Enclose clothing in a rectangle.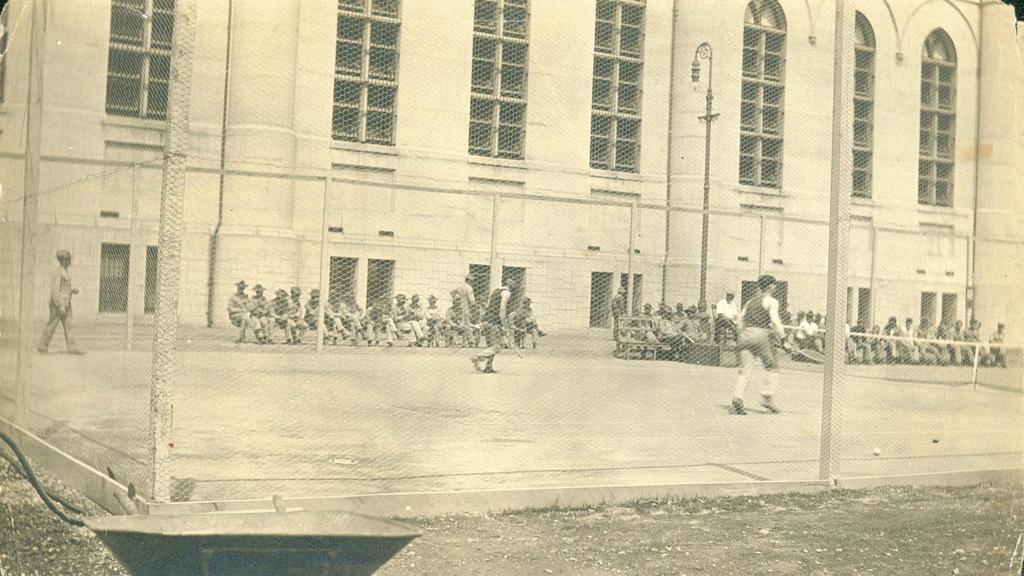
724,288,785,409.
